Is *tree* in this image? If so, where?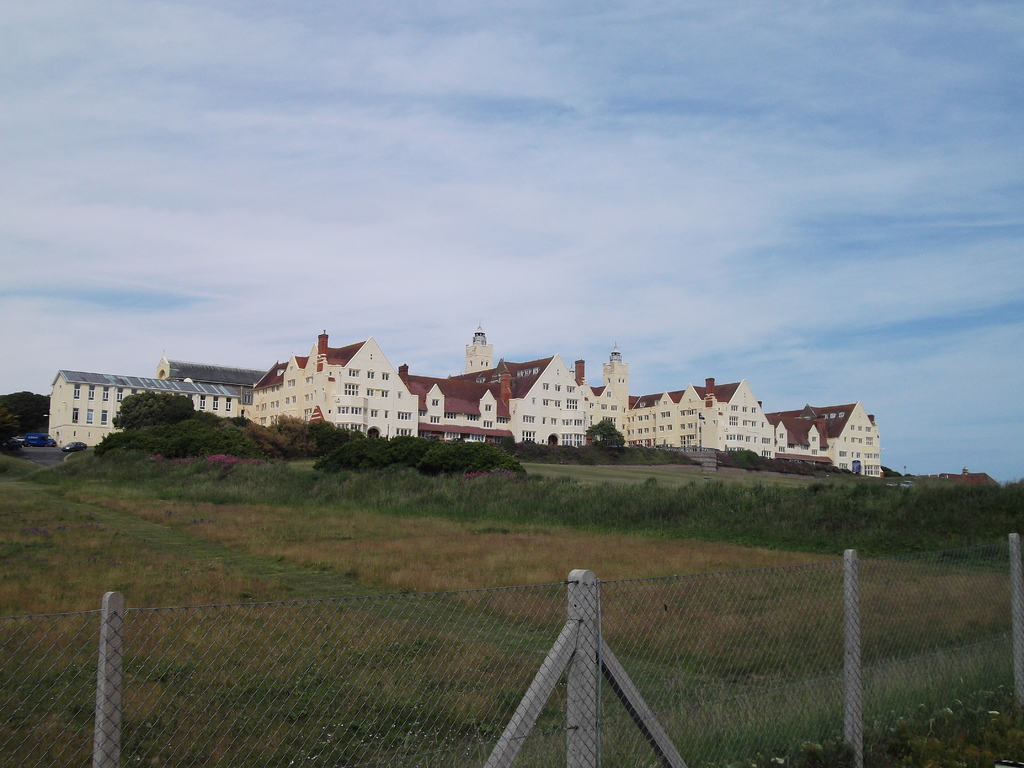
Yes, at 308:431:390:486.
